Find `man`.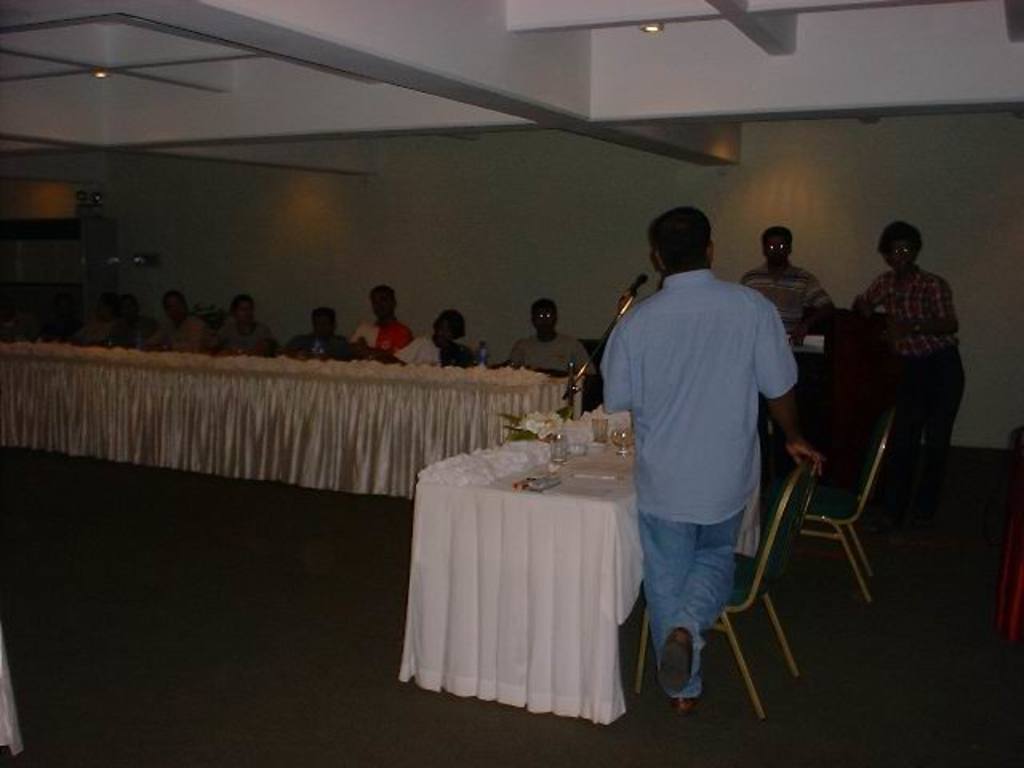
bbox=[861, 214, 971, 501].
